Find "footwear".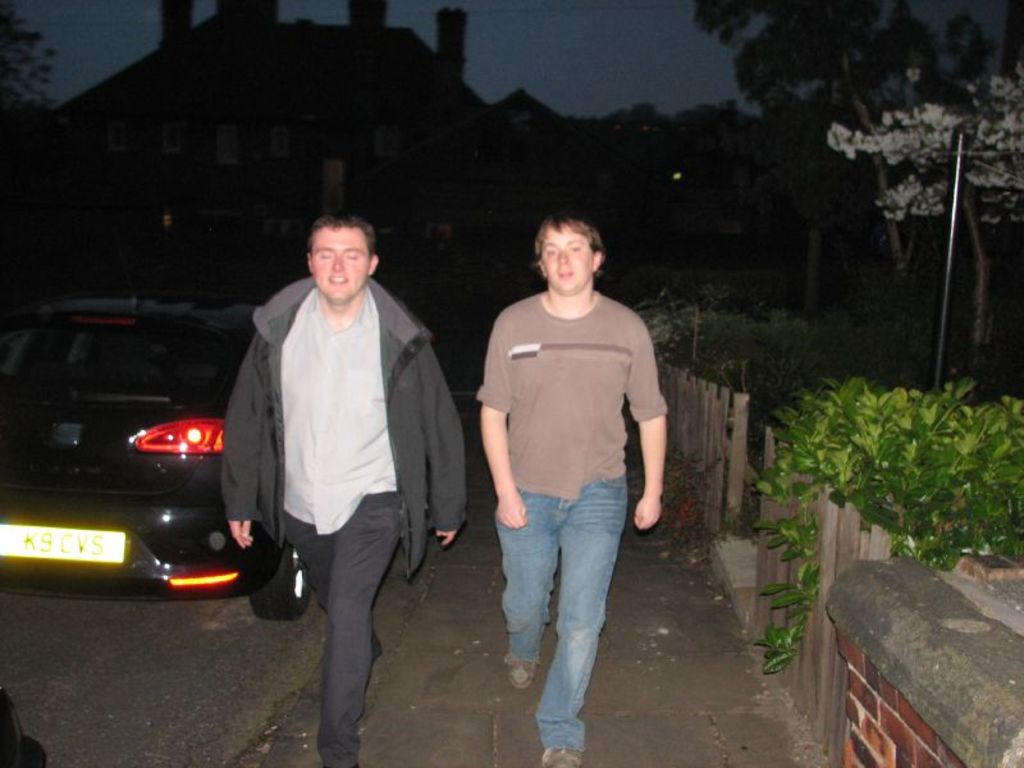
crop(508, 659, 536, 694).
